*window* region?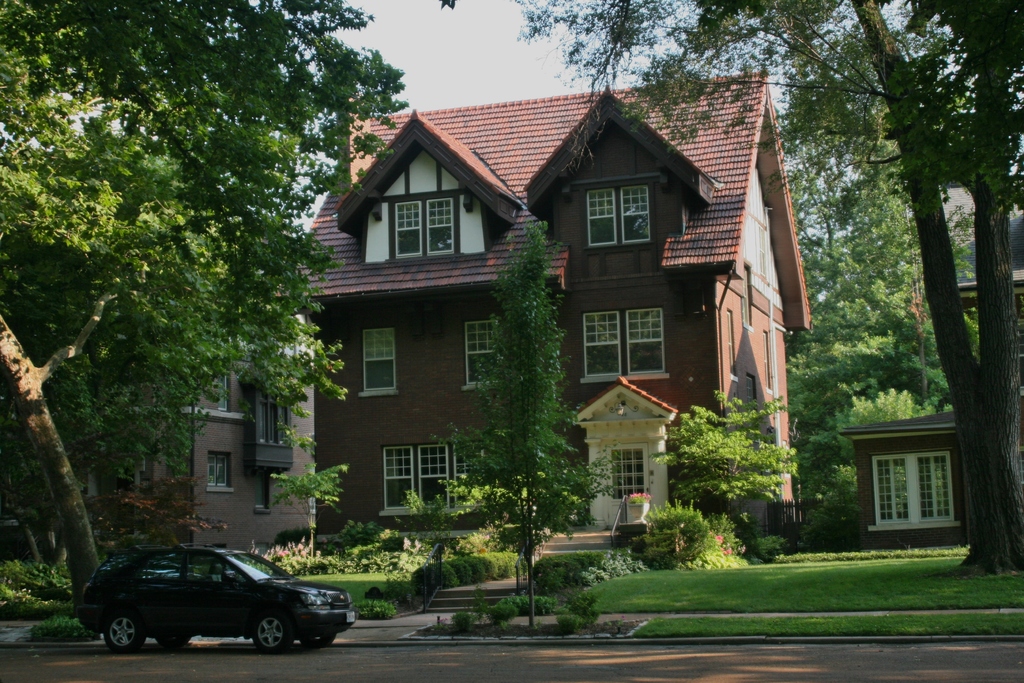
[x1=206, y1=450, x2=230, y2=488]
